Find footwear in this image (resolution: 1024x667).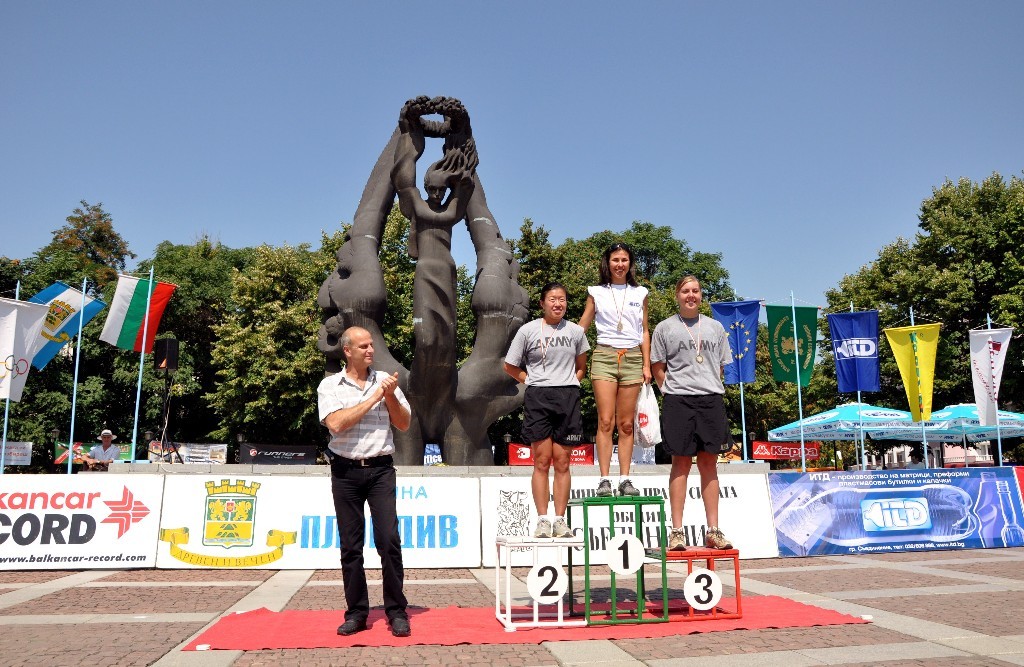
bbox(552, 514, 576, 538).
